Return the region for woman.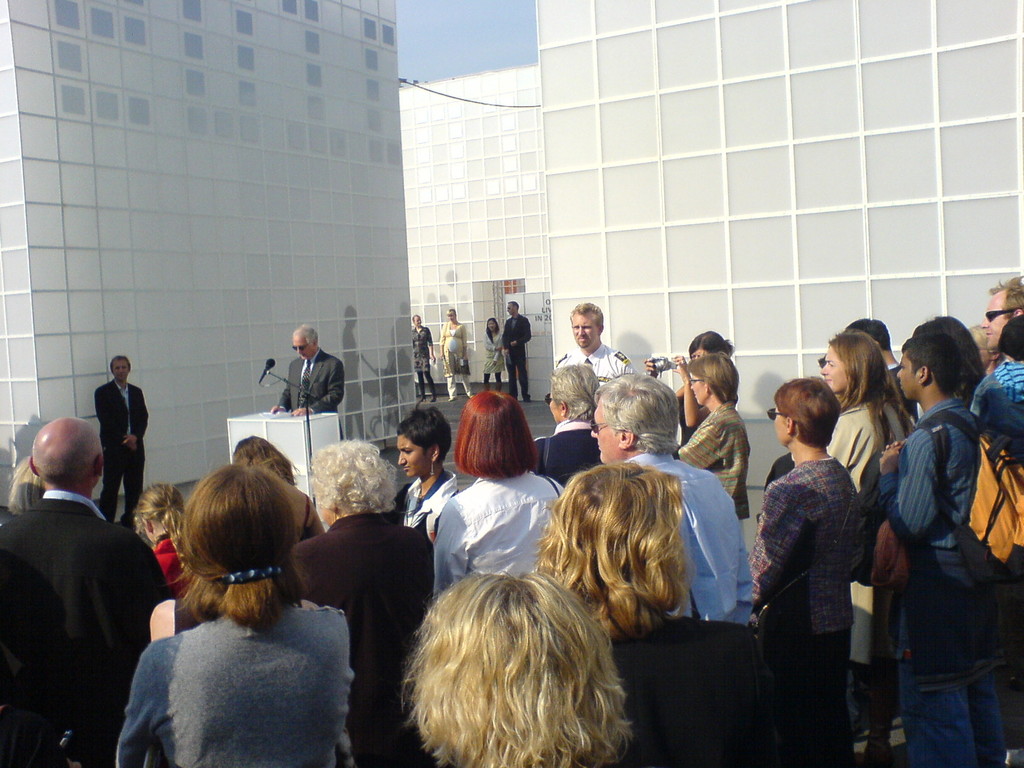
rect(536, 461, 781, 767).
